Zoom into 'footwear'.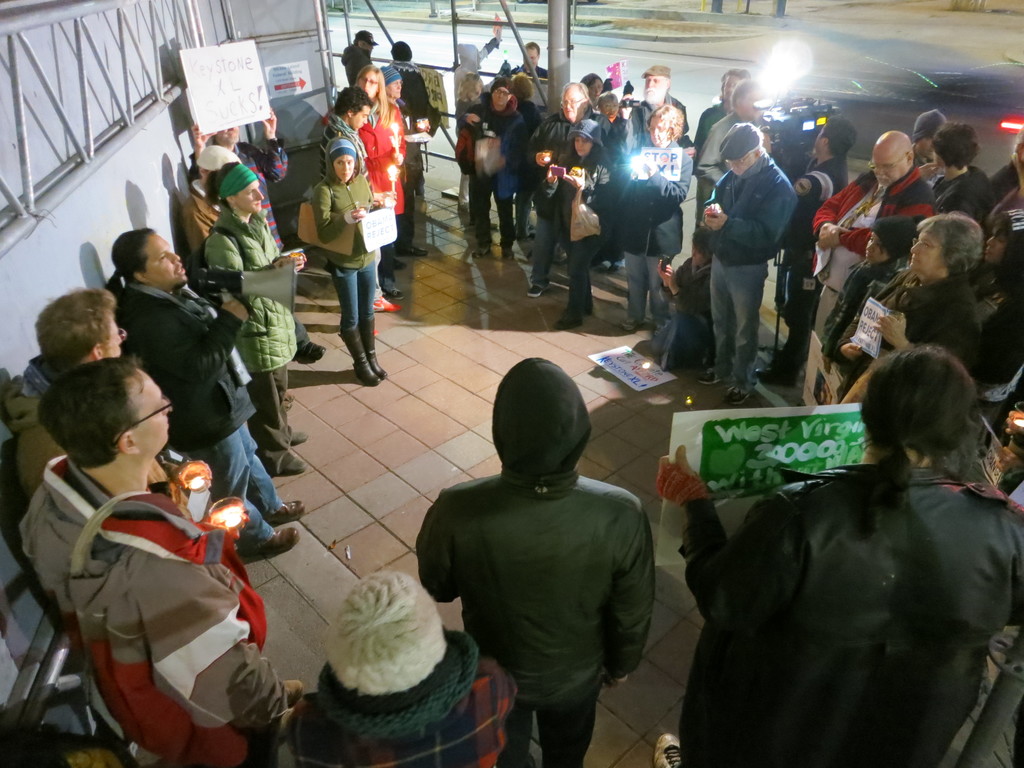
Zoom target: [x1=478, y1=249, x2=489, y2=257].
